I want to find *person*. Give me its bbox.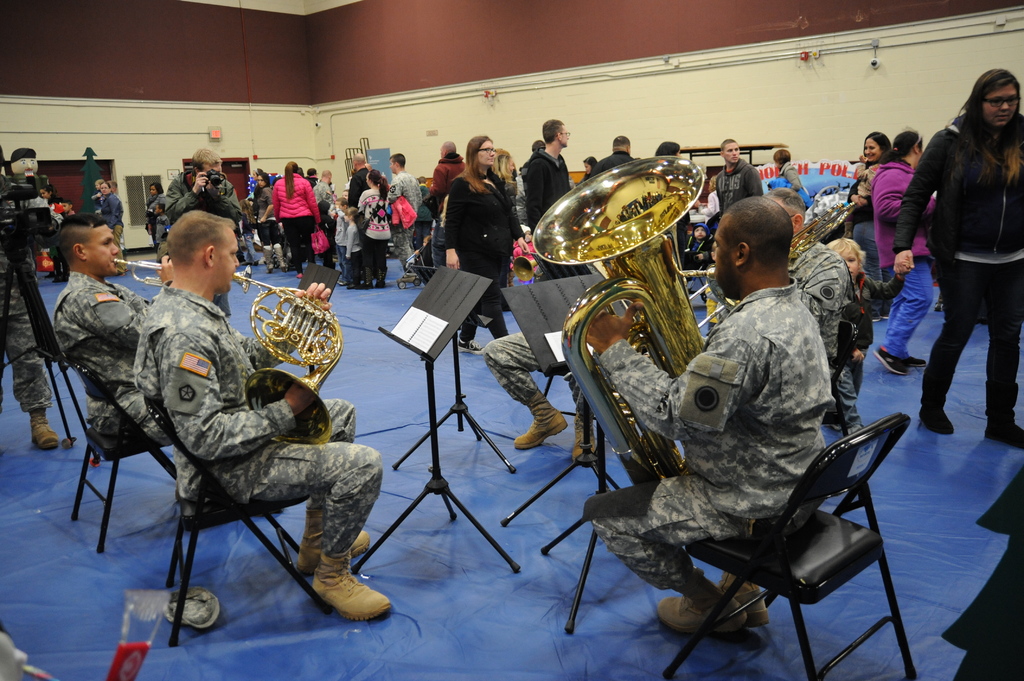
{"left": 122, "top": 207, "right": 337, "bottom": 644}.
